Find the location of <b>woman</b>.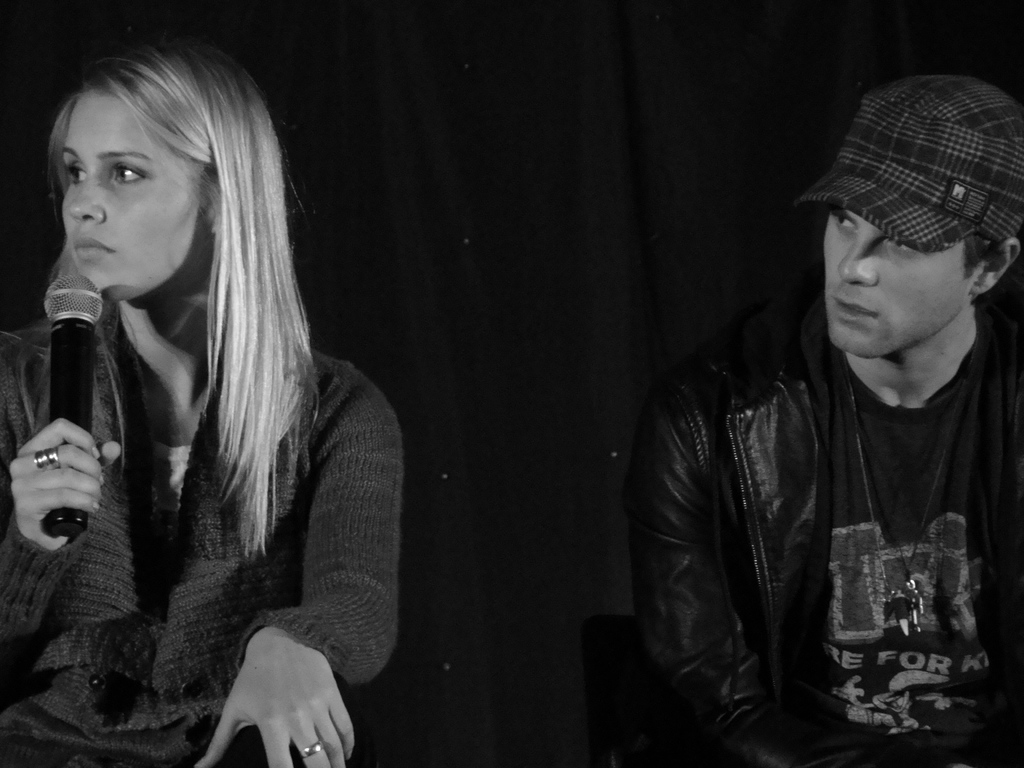
Location: 0:38:402:767.
